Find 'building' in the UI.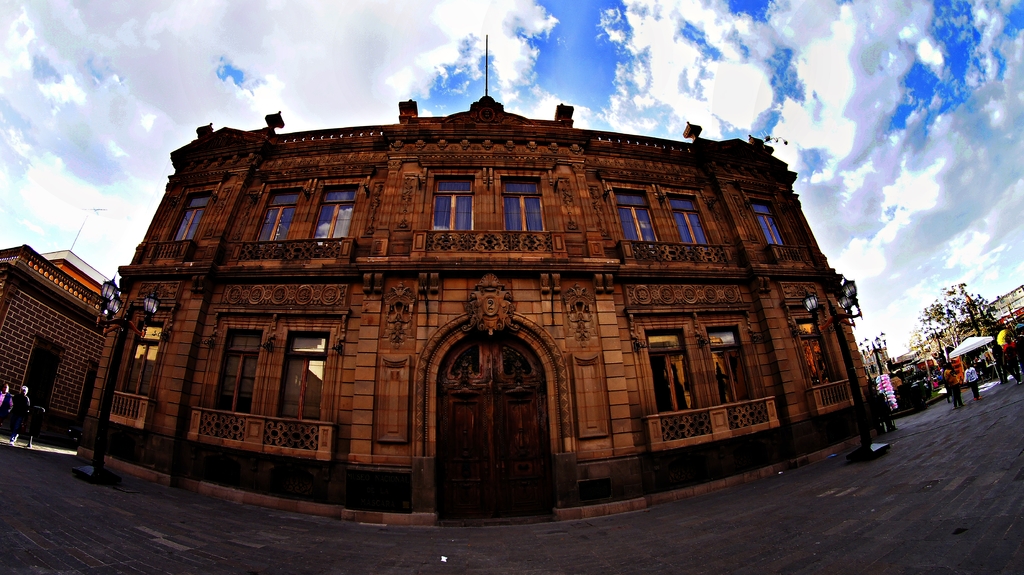
UI element at (x1=0, y1=245, x2=116, y2=447).
